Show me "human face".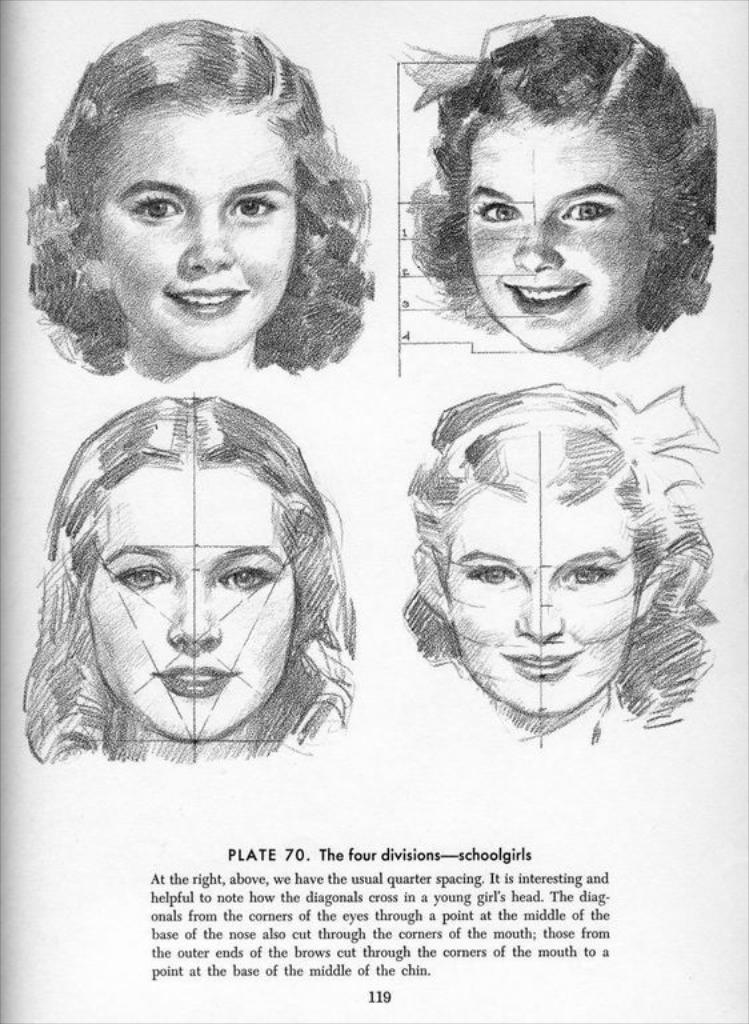
"human face" is here: region(89, 461, 296, 741).
